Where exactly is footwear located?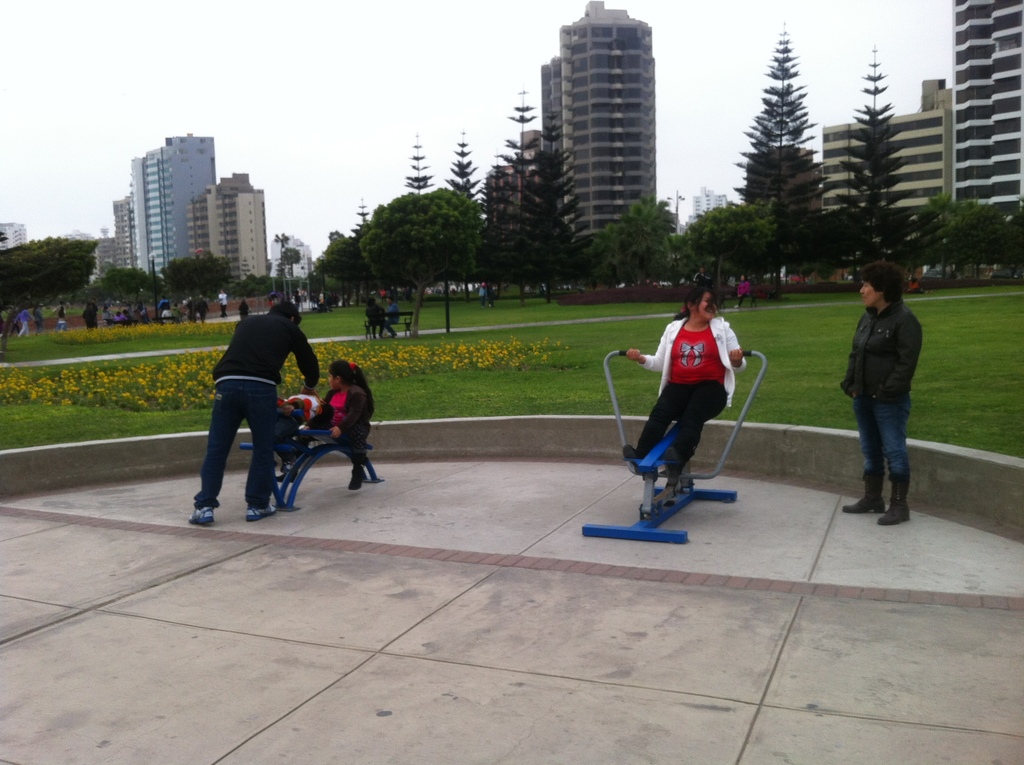
Its bounding box is pyautogui.locateOnScreen(273, 468, 301, 483).
